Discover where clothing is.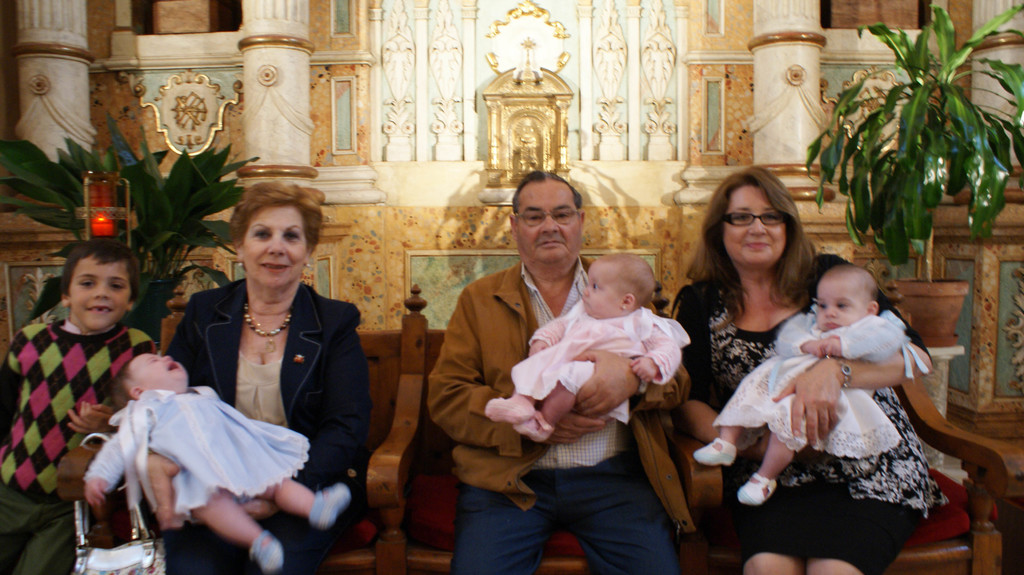
Discovered at left=428, top=263, right=694, bottom=573.
